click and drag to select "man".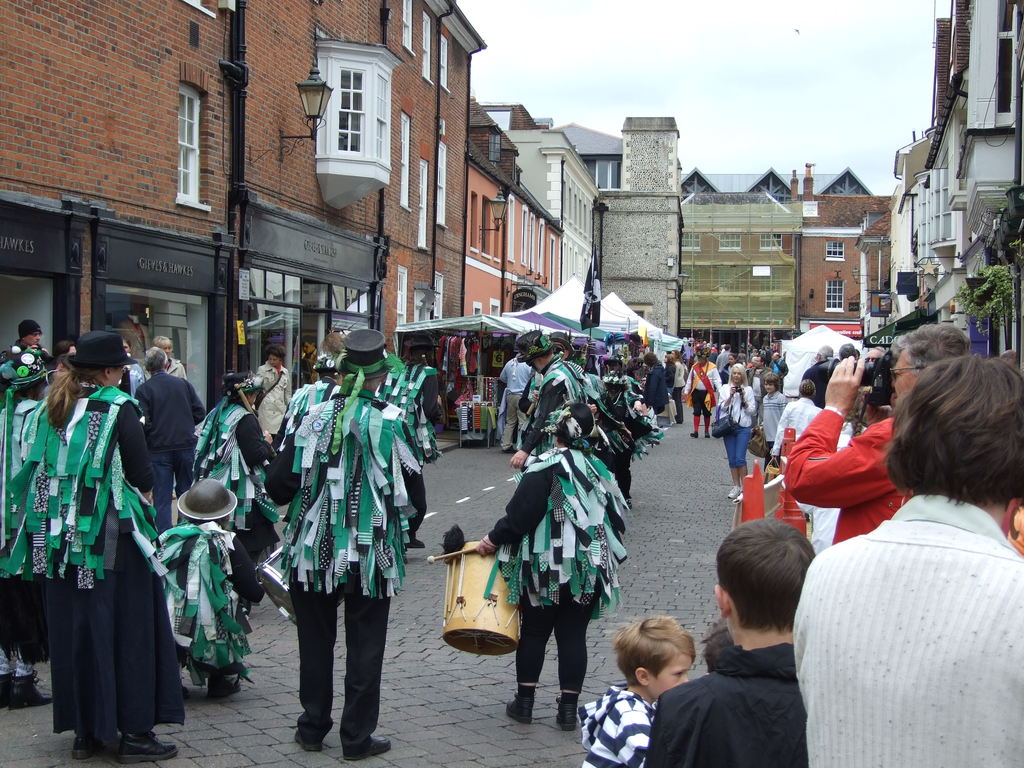
Selection: <bbox>133, 345, 211, 529</bbox>.
